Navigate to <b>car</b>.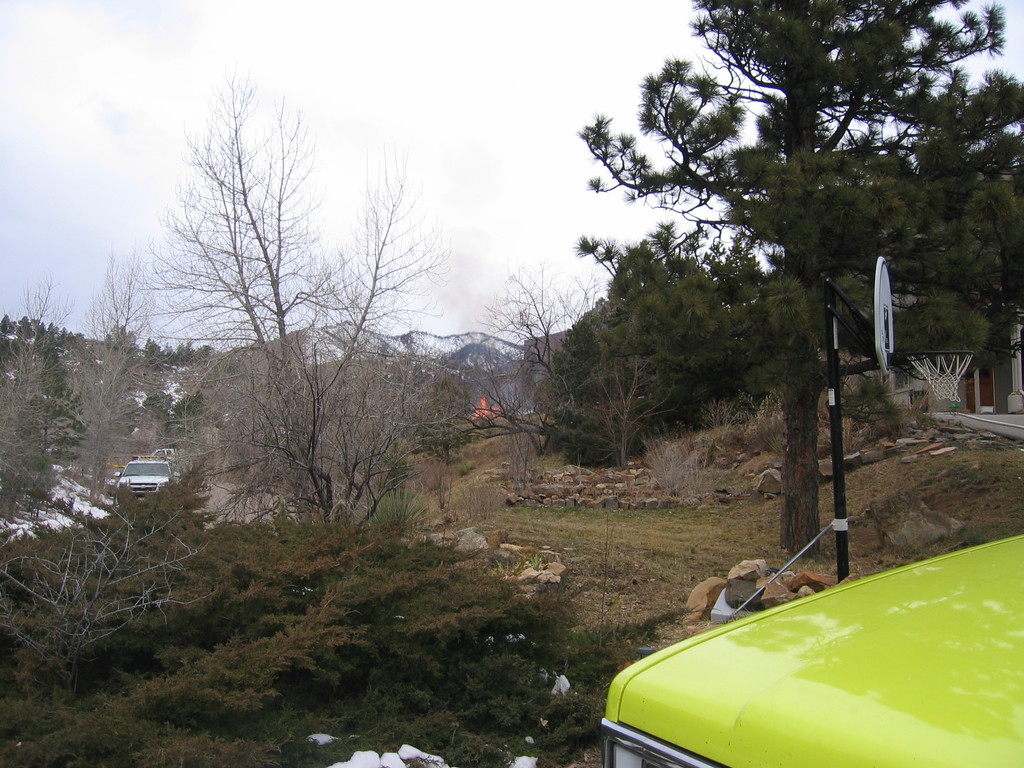
Navigation target: BBox(602, 535, 1023, 767).
